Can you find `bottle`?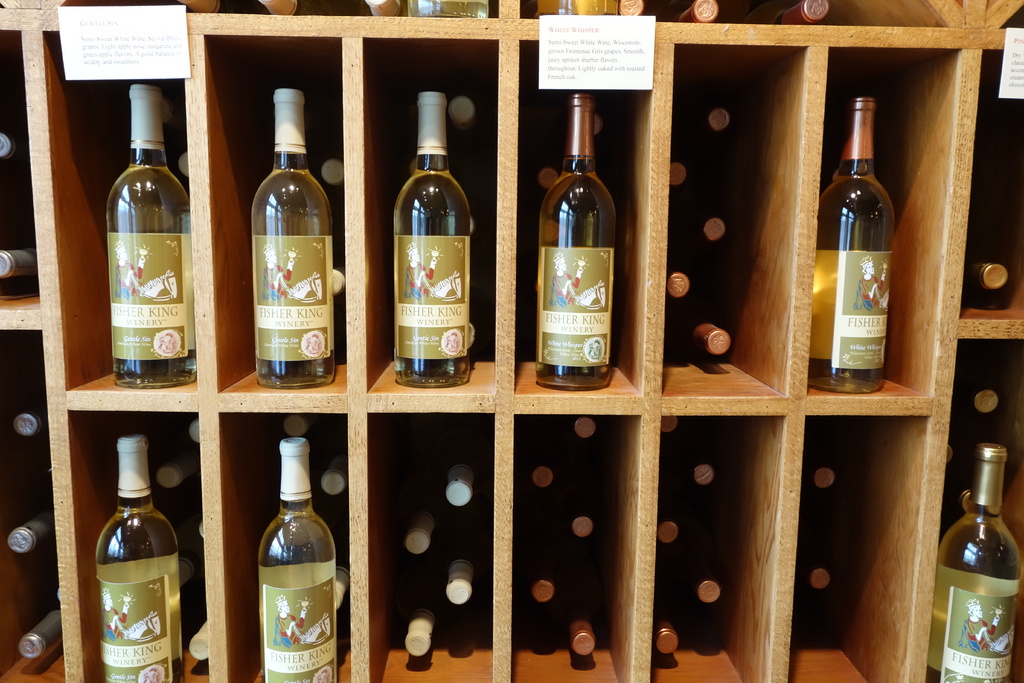
Yes, bounding box: box(18, 605, 61, 659).
